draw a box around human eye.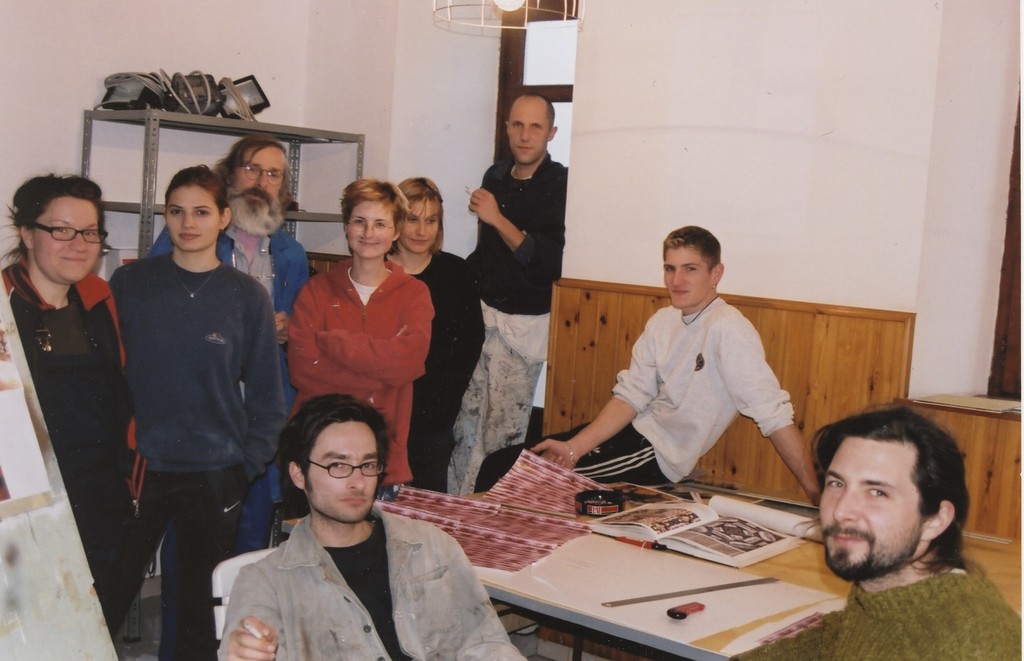
359, 456, 378, 472.
